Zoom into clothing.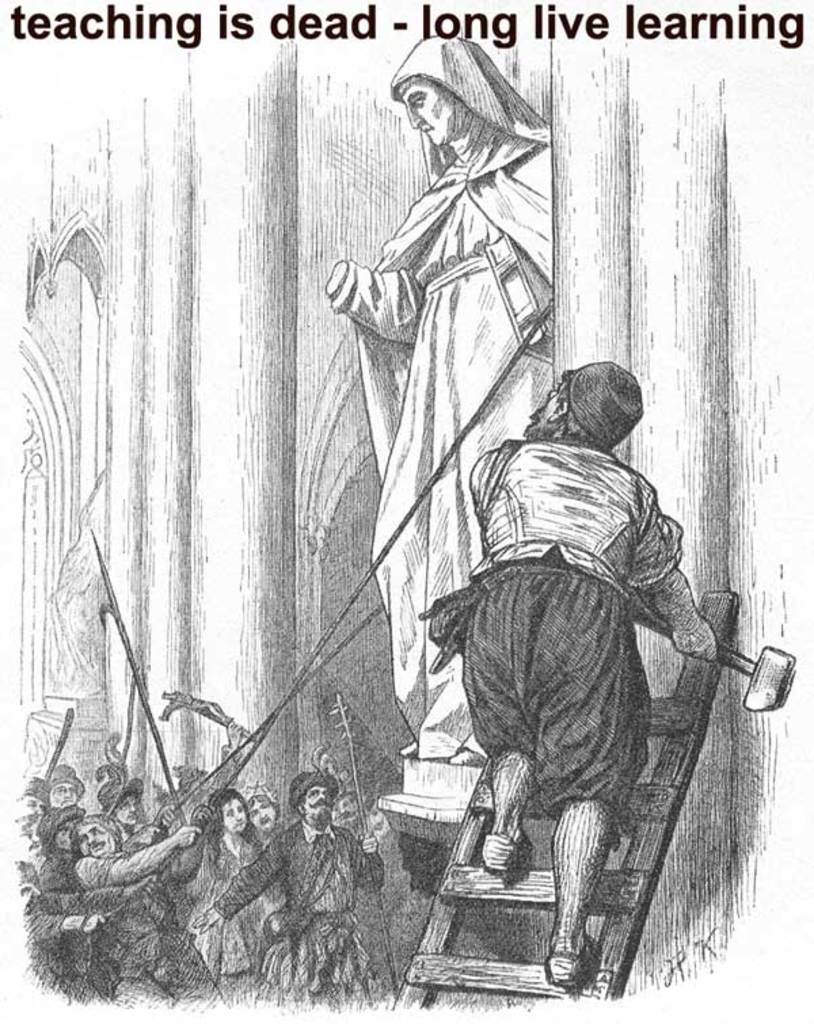
Zoom target: pyautogui.locateOnScreen(464, 435, 680, 818).
